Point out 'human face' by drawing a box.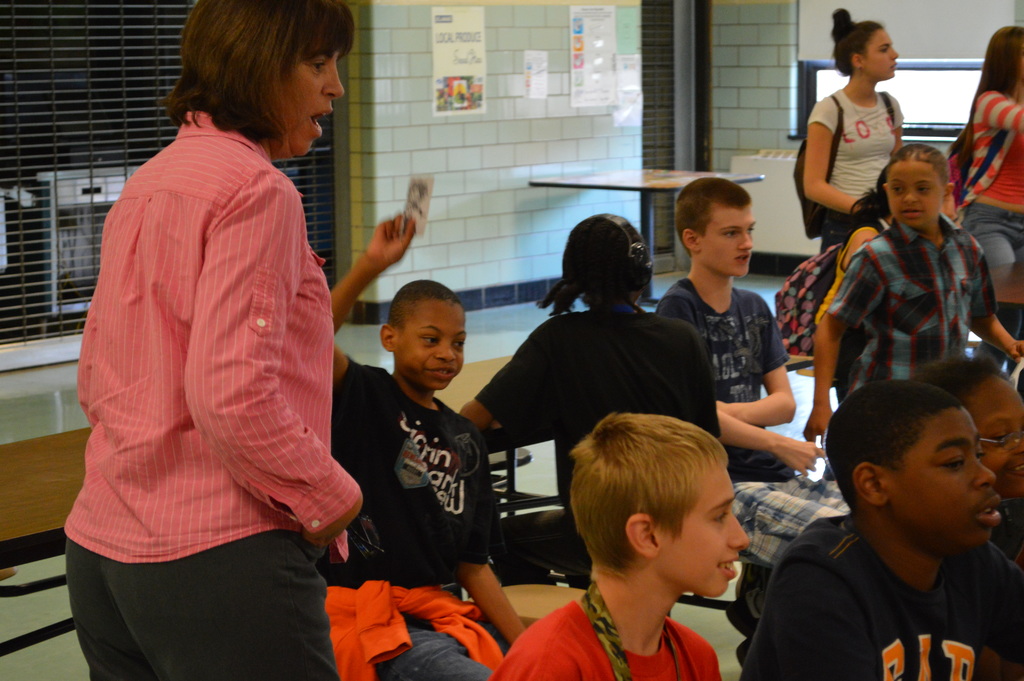
box(701, 205, 755, 279).
